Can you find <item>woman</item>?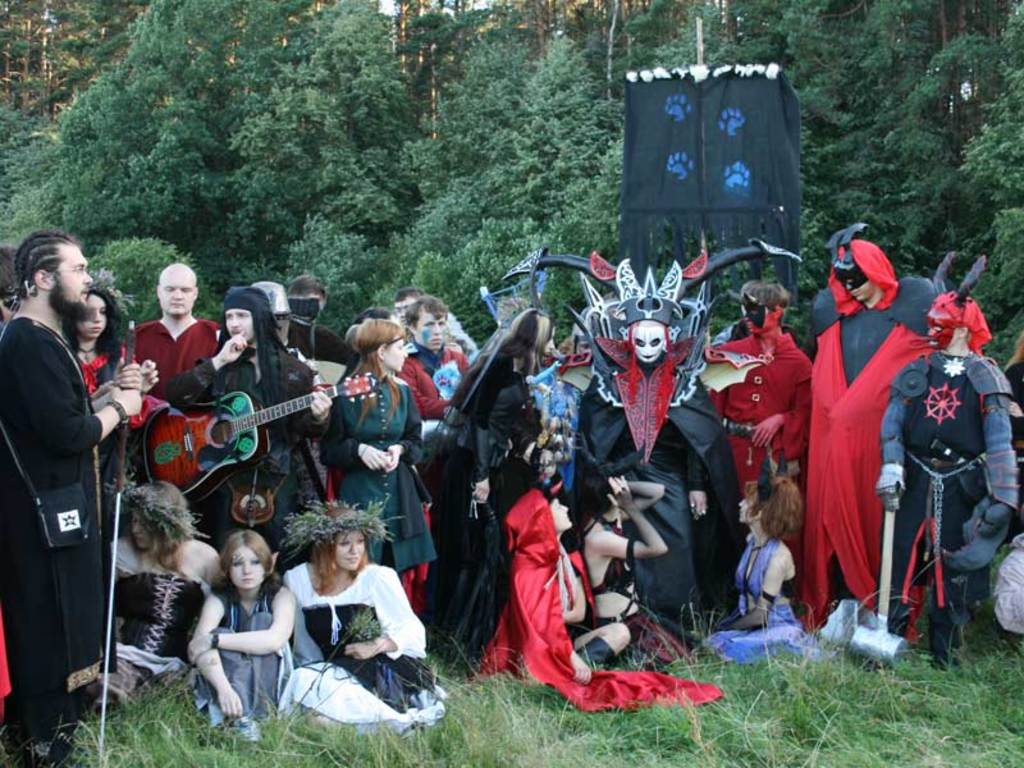
Yes, bounding box: (572,431,669,673).
